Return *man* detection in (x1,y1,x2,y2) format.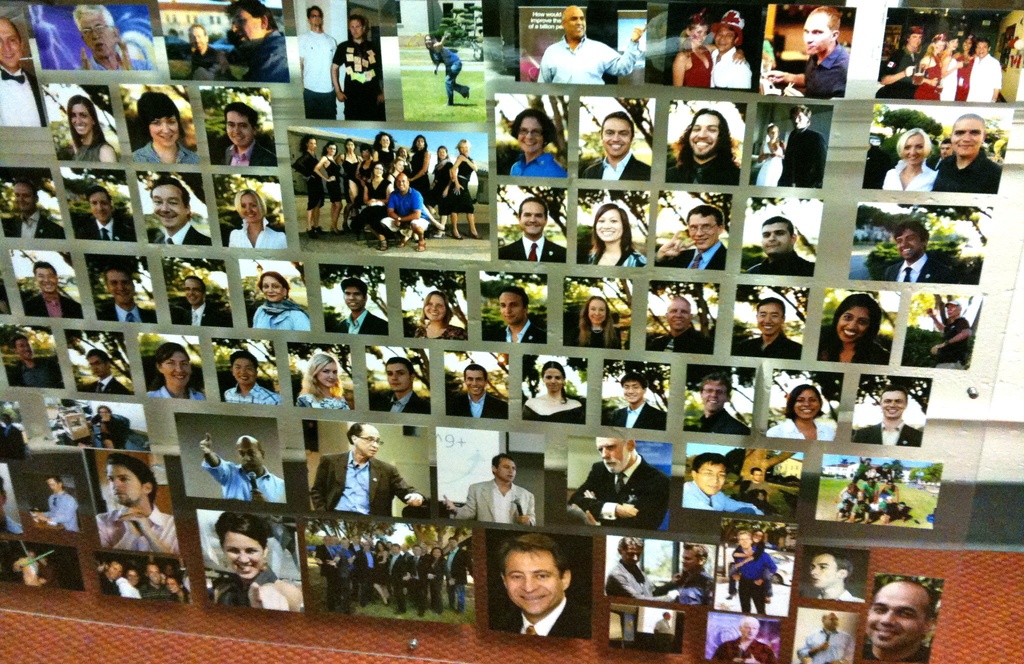
(963,38,1003,109).
